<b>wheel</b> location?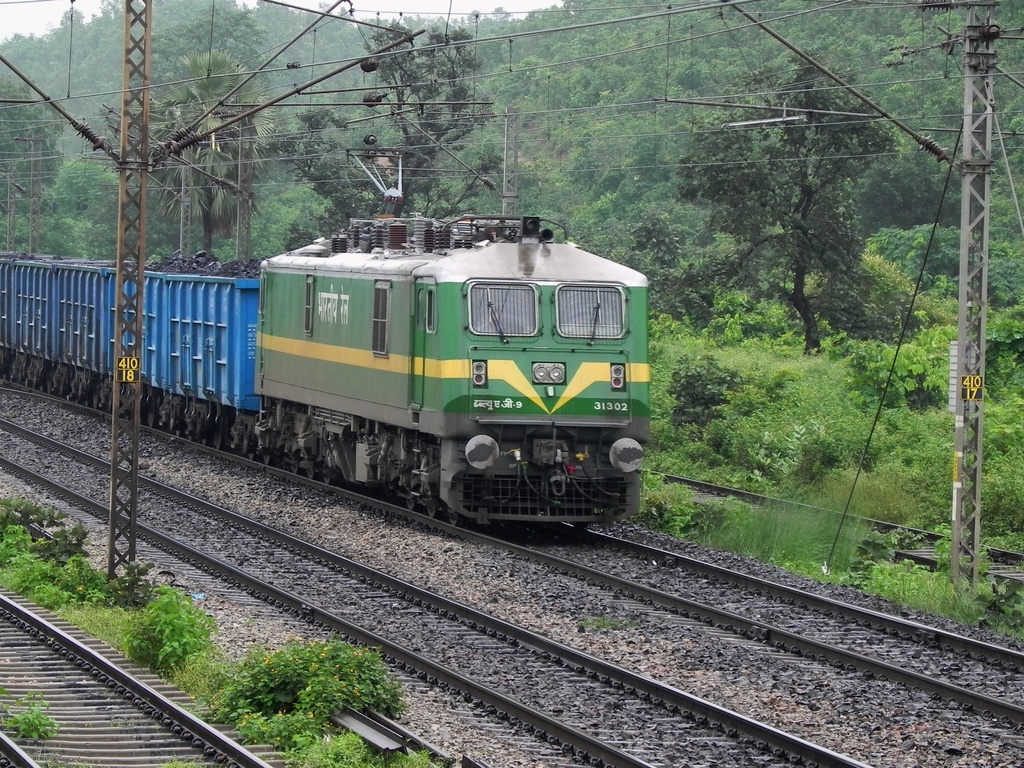
{"x1": 173, "y1": 429, "x2": 180, "y2": 436}
